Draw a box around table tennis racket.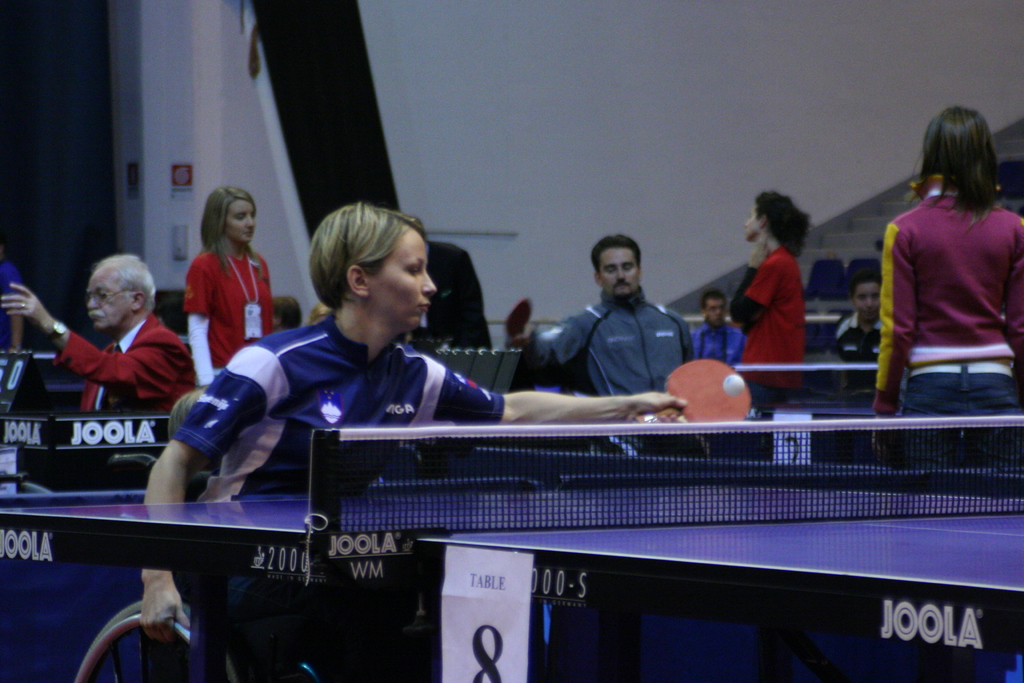
[x1=630, y1=359, x2=754, y2=427].
